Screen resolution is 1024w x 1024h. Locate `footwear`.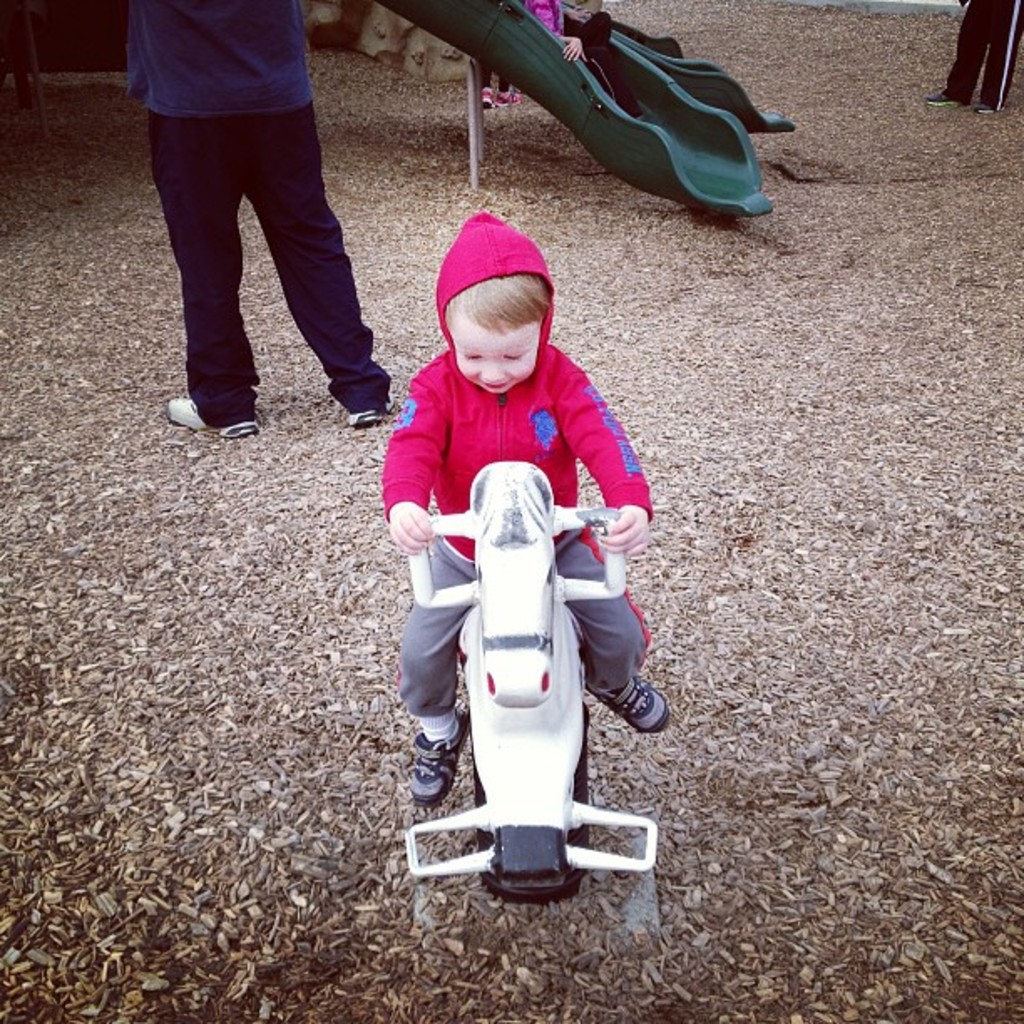
<box>586,661,676,740</box>.
